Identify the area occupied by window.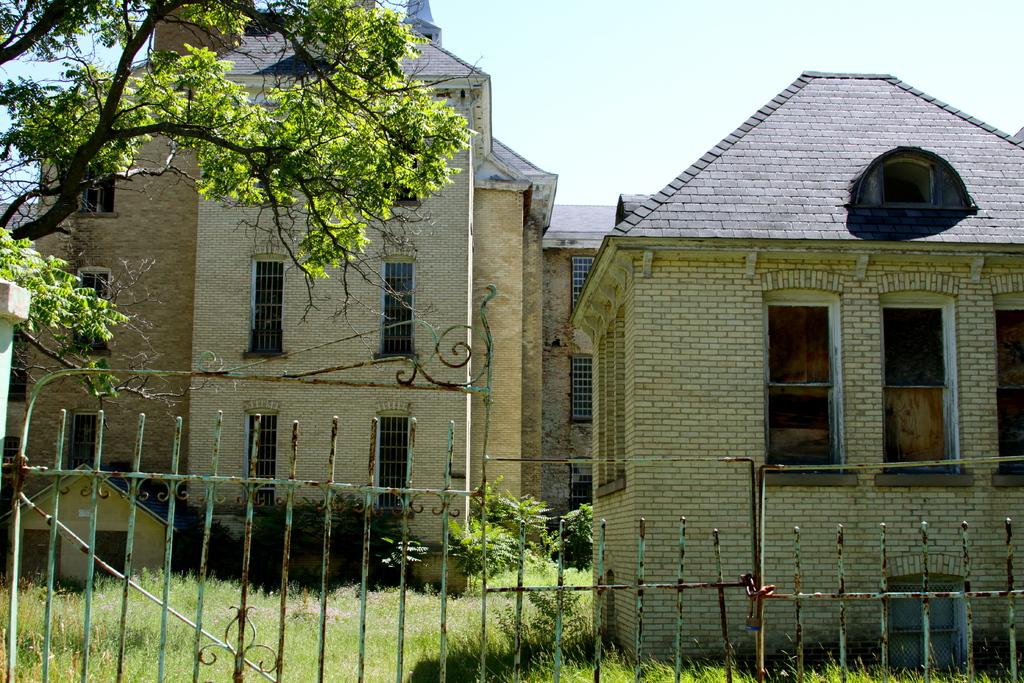
Area: 765 292 849 474.
